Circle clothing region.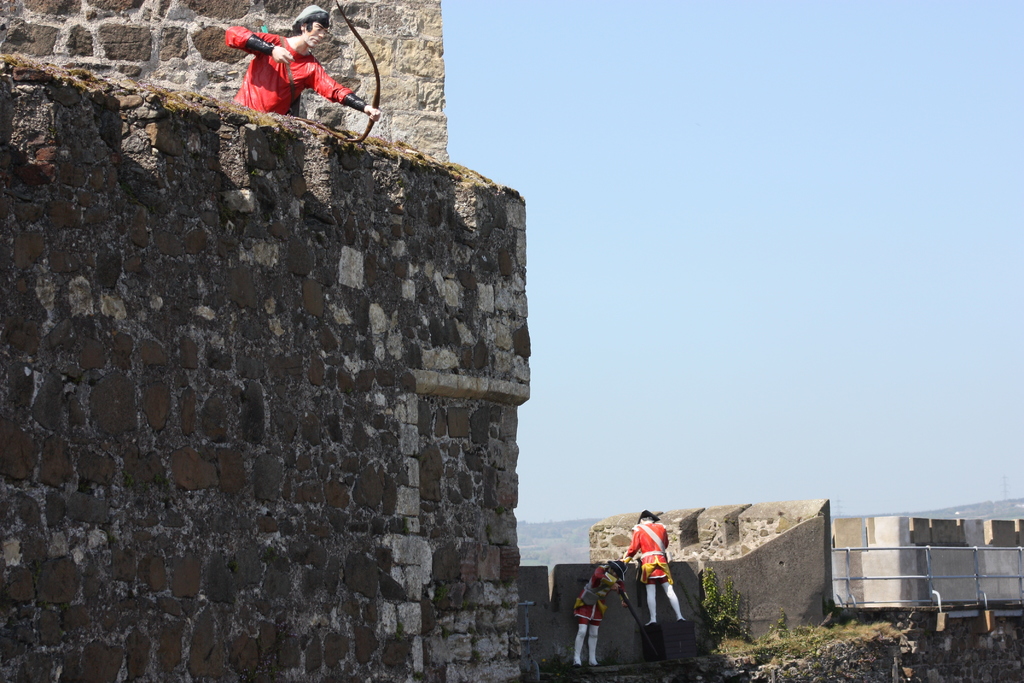
Region: {"left": 573, "top": 562, "right": 628, "bottom": 662}.
